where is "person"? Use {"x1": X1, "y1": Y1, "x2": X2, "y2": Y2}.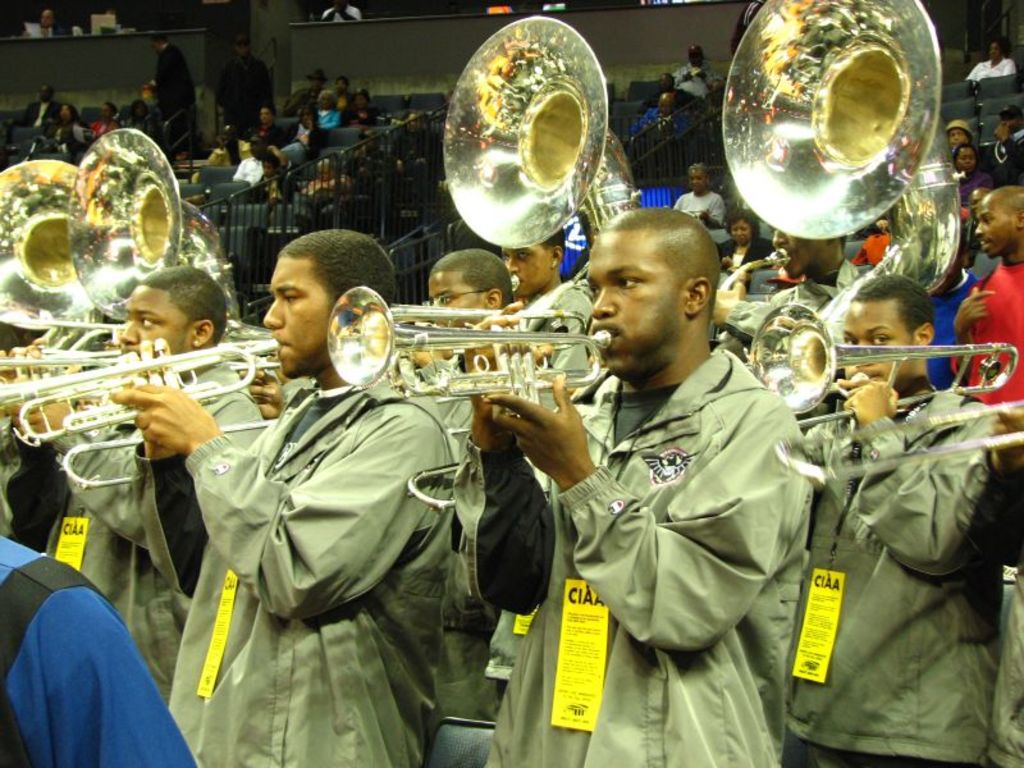
{"x1": 255, "y1": 105, "x2": 274, "y2": 138}.
